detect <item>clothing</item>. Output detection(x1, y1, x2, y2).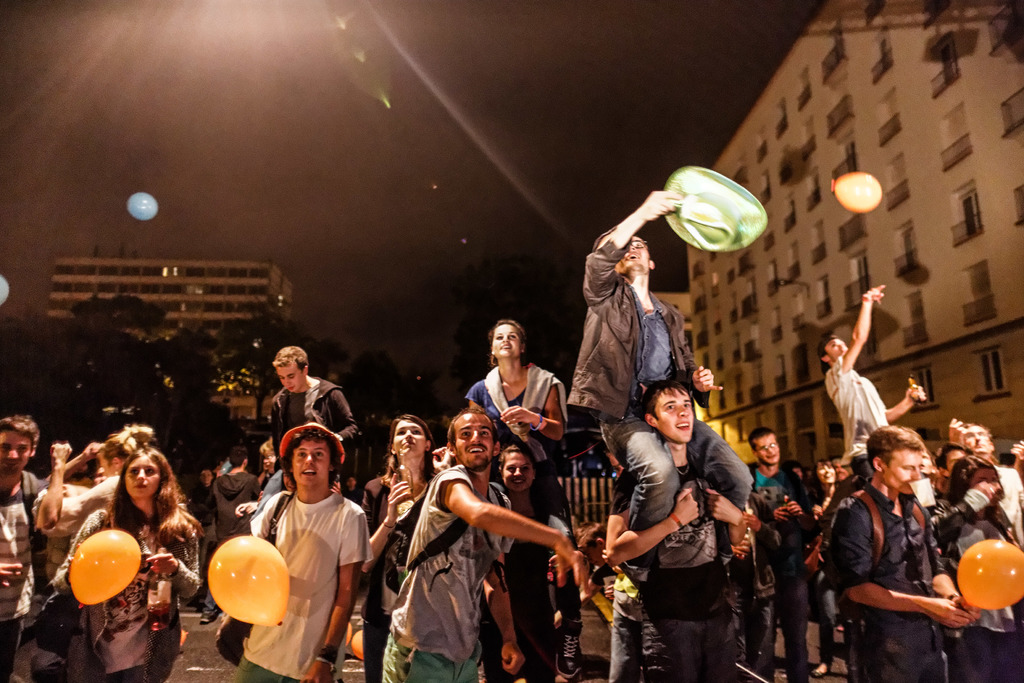
detection(51, 486, 98, 572).
